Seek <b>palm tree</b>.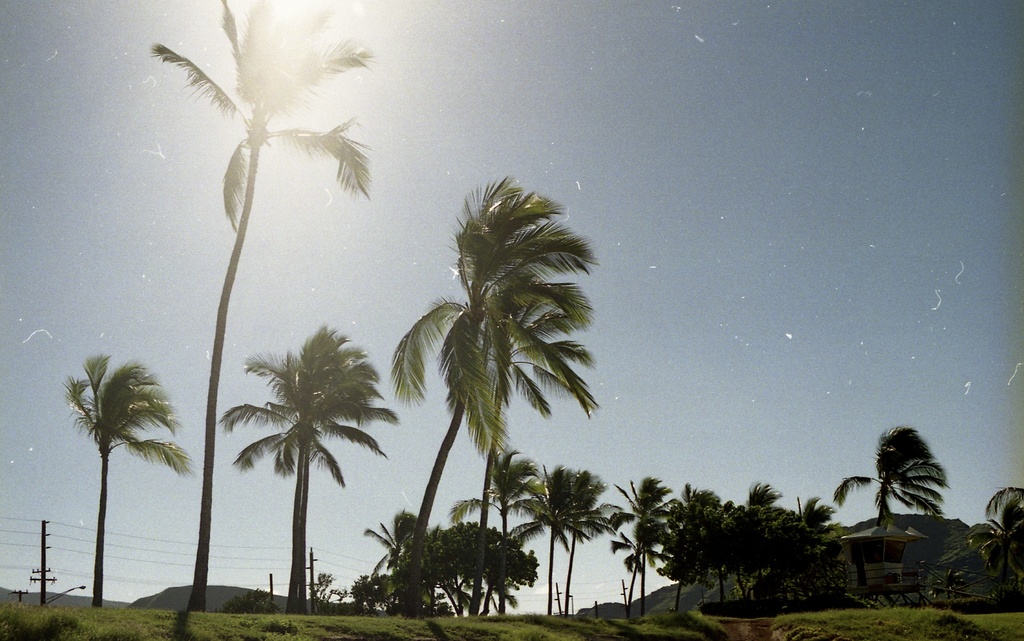
bbox(151, 0, 365, 608).
